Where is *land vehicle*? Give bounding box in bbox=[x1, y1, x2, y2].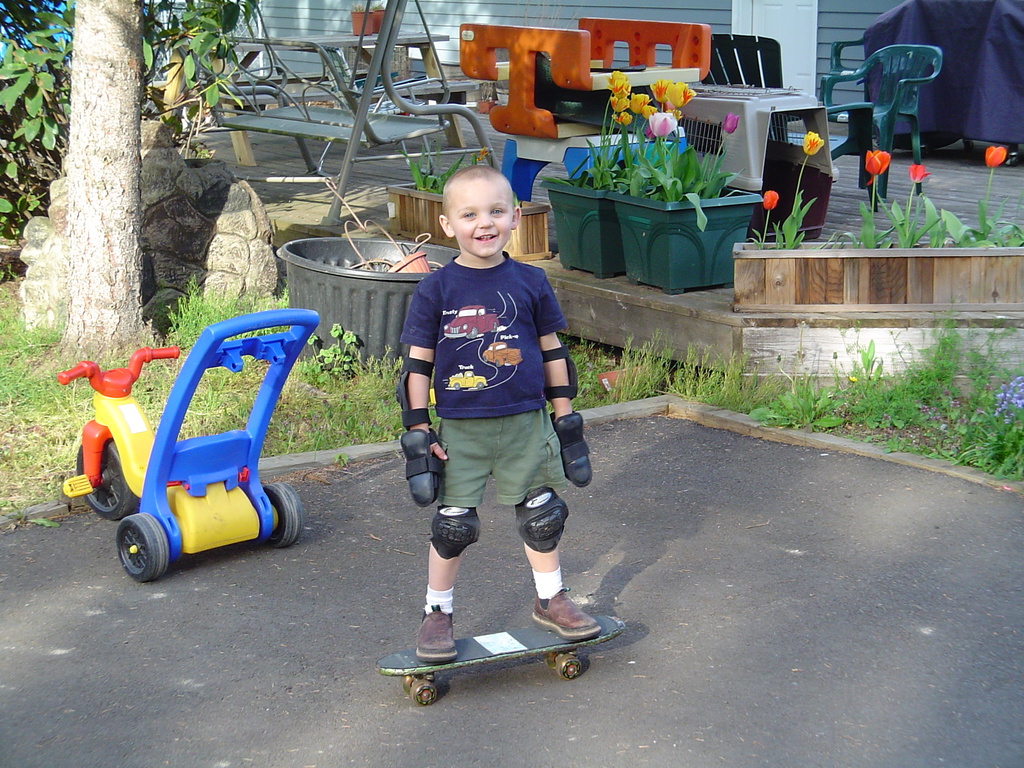
bbox=[49, 305, 308, 582].
